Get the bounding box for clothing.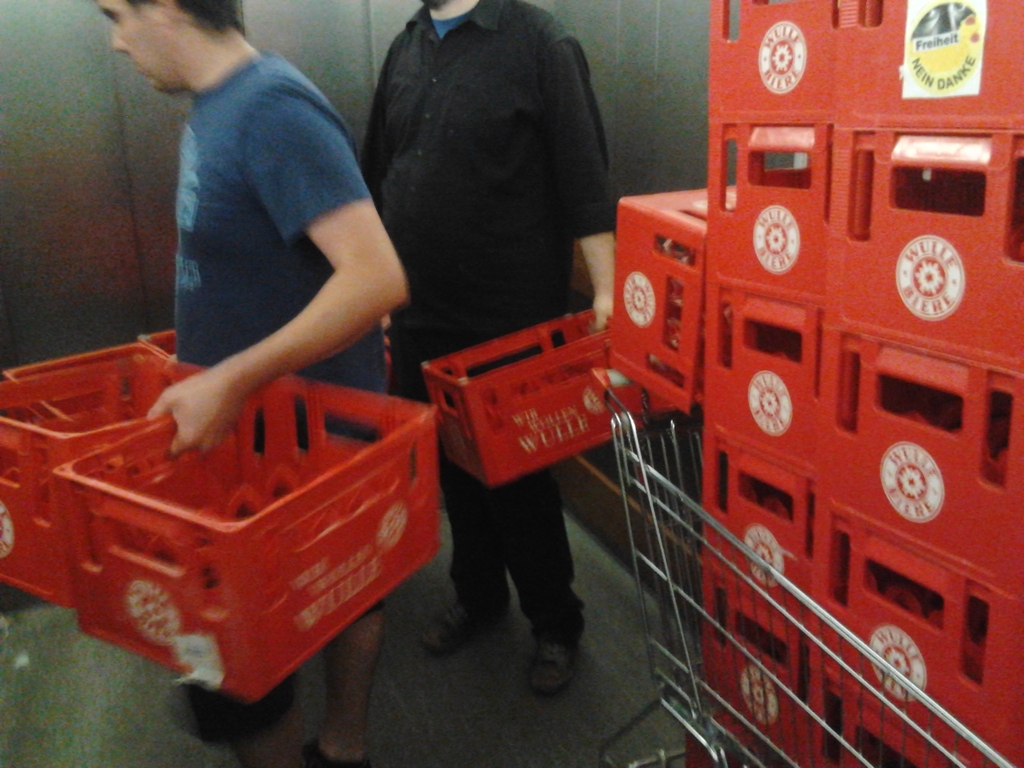
BBox(357, 0, 618, 646).
